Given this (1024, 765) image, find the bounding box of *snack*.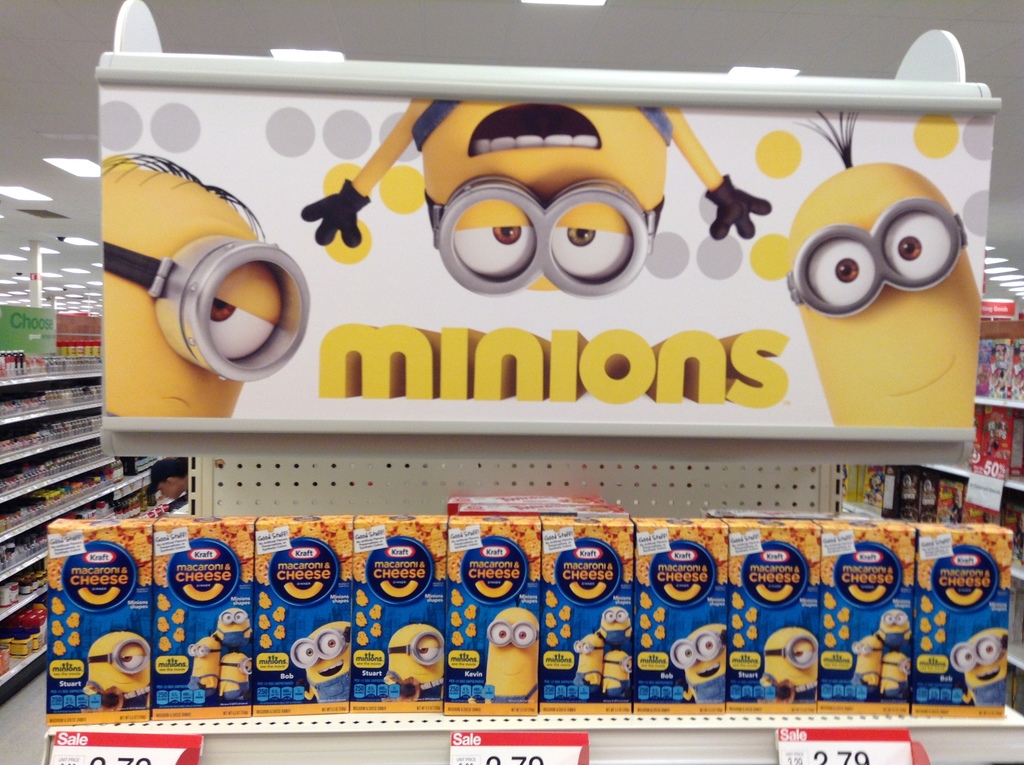
pyautogui.locateOnScreen(919, 615, 931, 631).
